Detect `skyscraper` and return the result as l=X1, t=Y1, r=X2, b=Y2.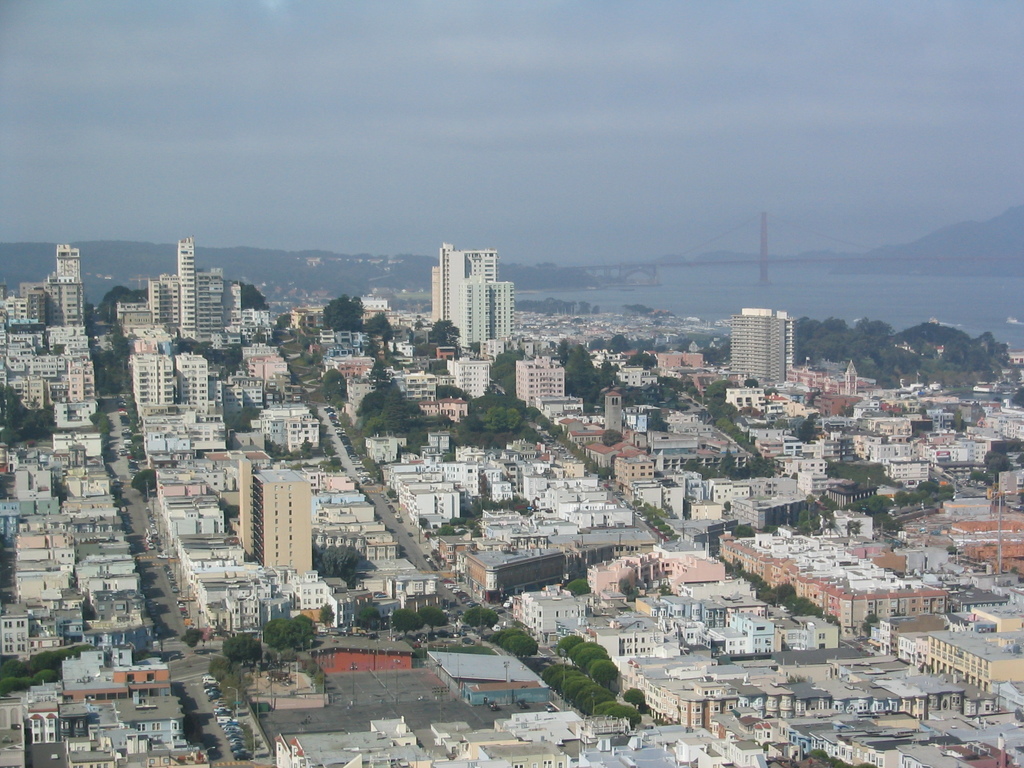
l=726, t=305, r=801, b=396.
